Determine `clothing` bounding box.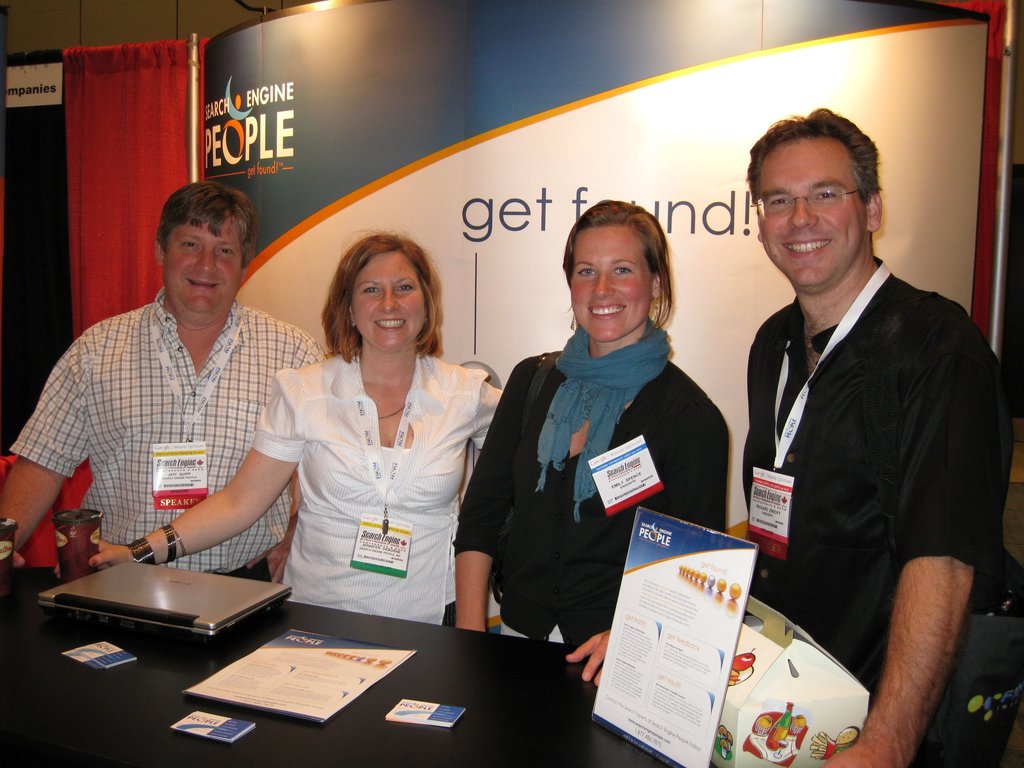
Determined: box=[4, 286, 330, 585].
